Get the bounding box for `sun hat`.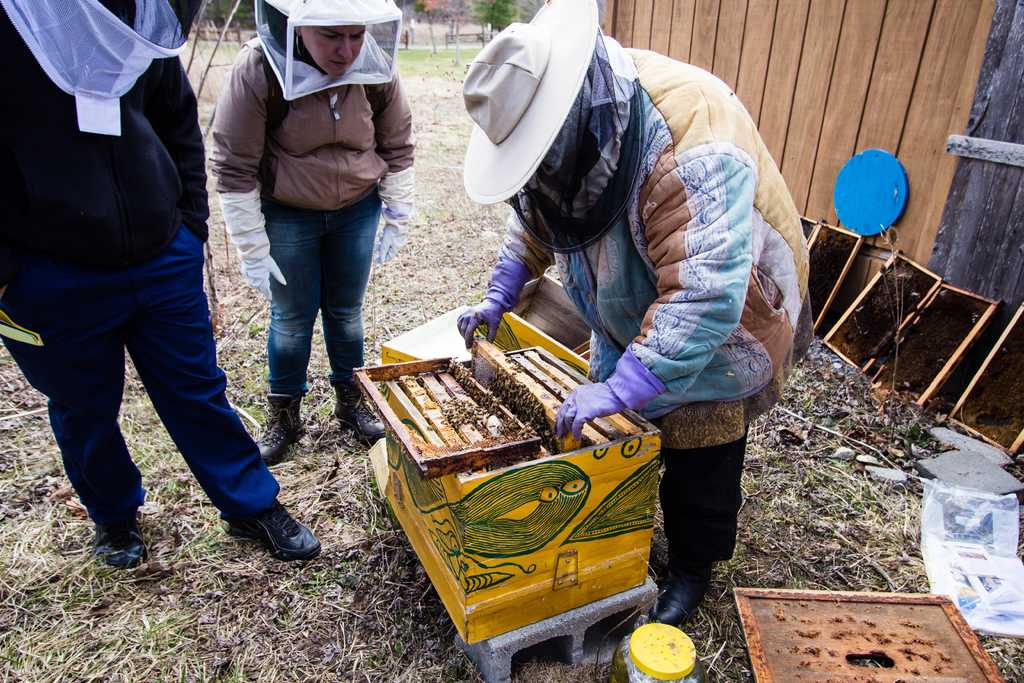
x1=456, y1=0, x2=605, y2=205.
